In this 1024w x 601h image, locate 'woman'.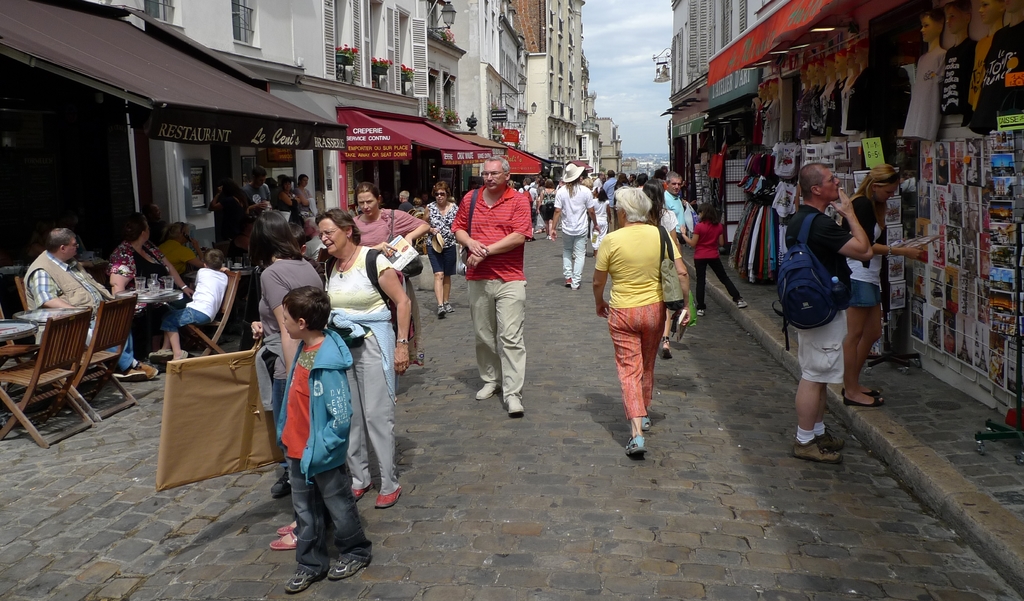
Bounding box: Rect(590, 179, 688, 465).
